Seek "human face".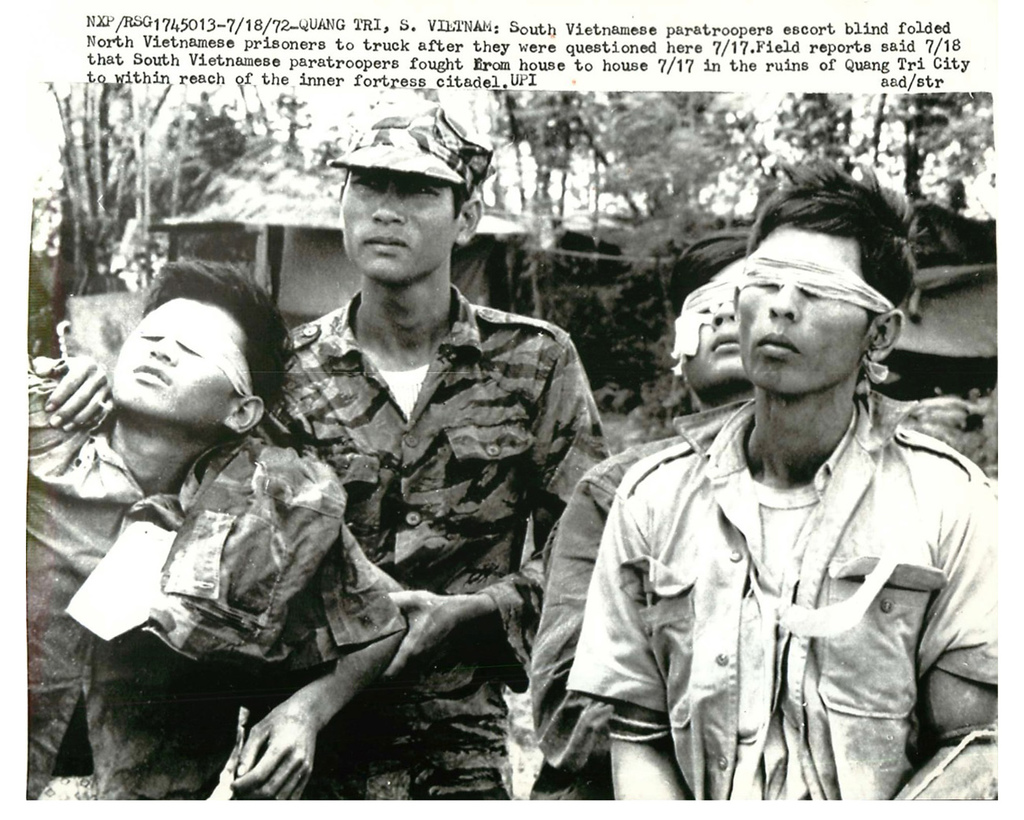
BBox(738, 235, 861, 391).
